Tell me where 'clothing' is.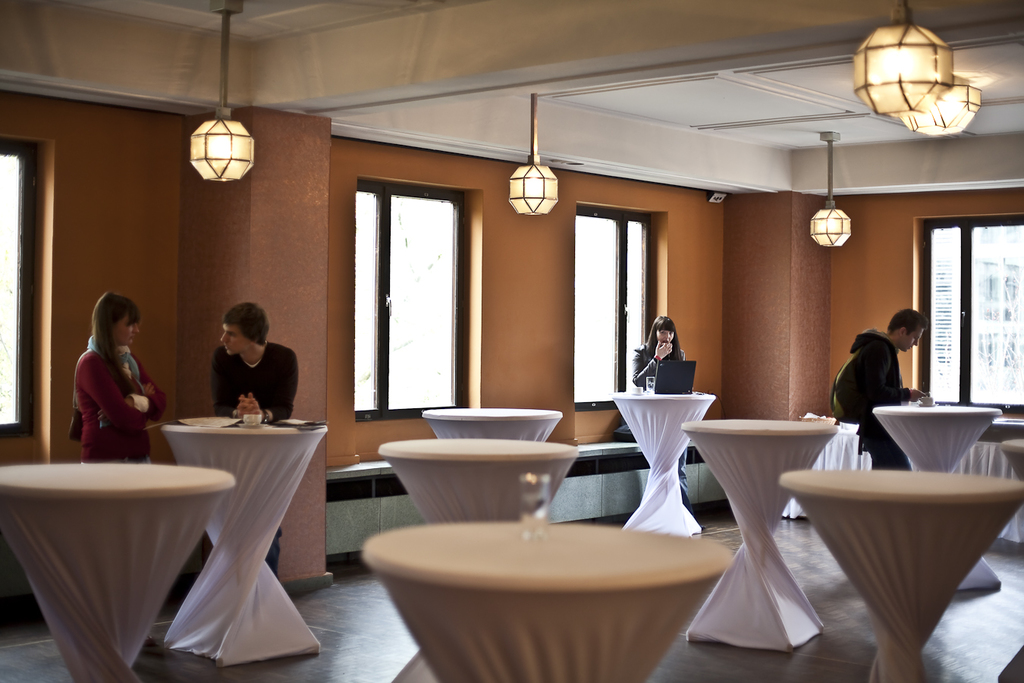
'clothing' is at bbox=[825, 328, 913, 474].
